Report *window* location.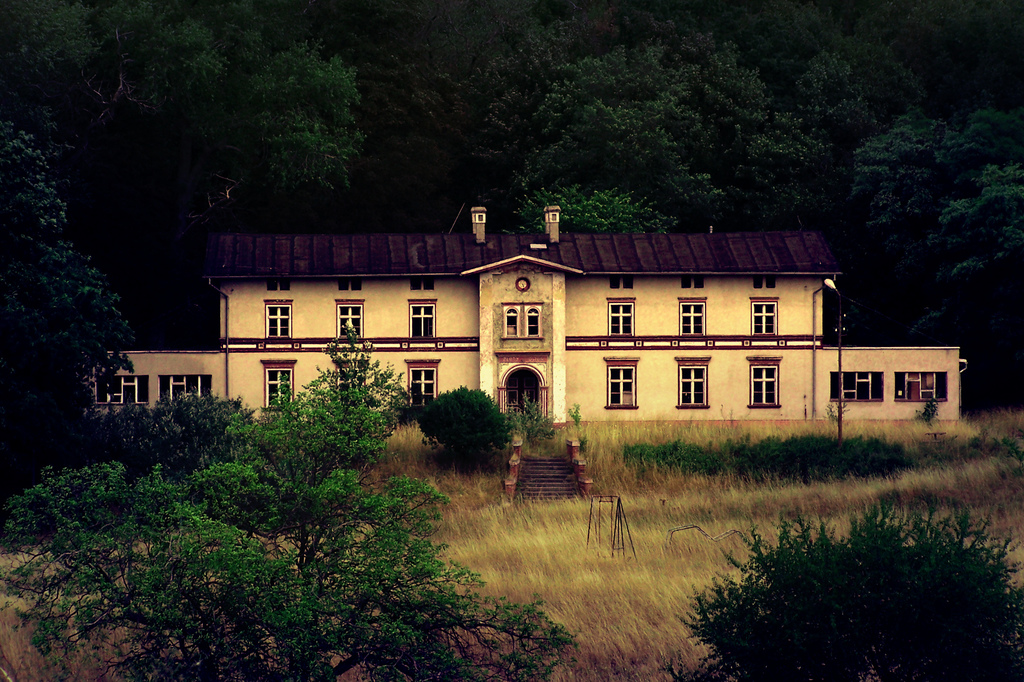
Report: 751/302/778/338.
